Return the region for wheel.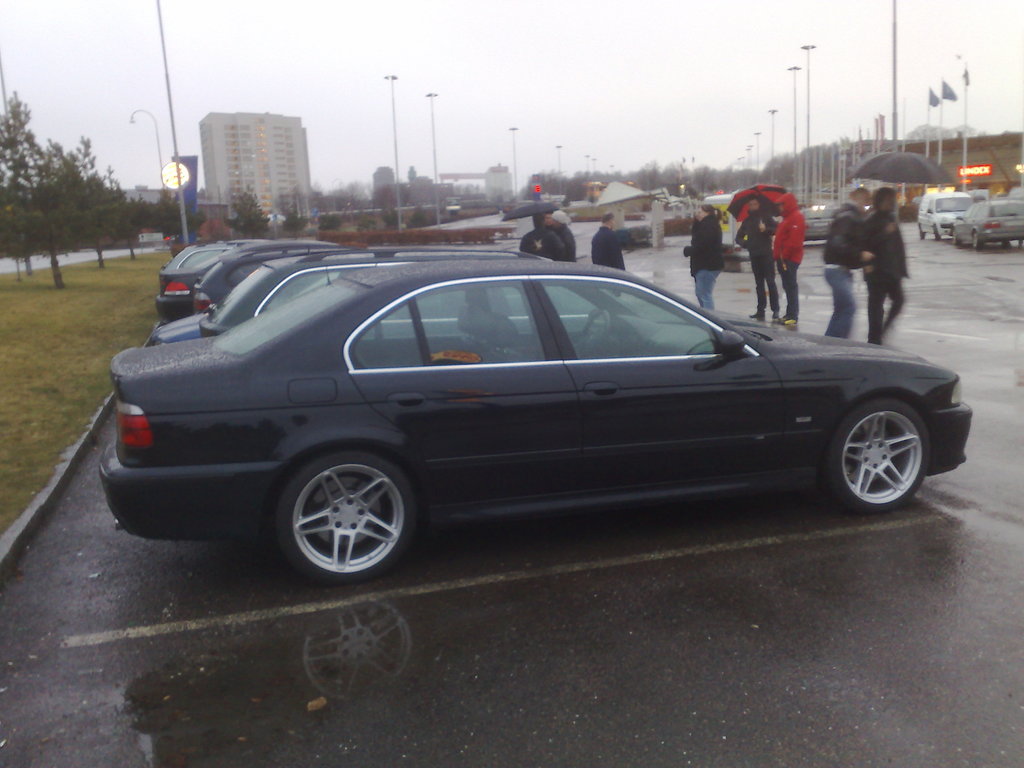
box(919, 227, 927, 239).
